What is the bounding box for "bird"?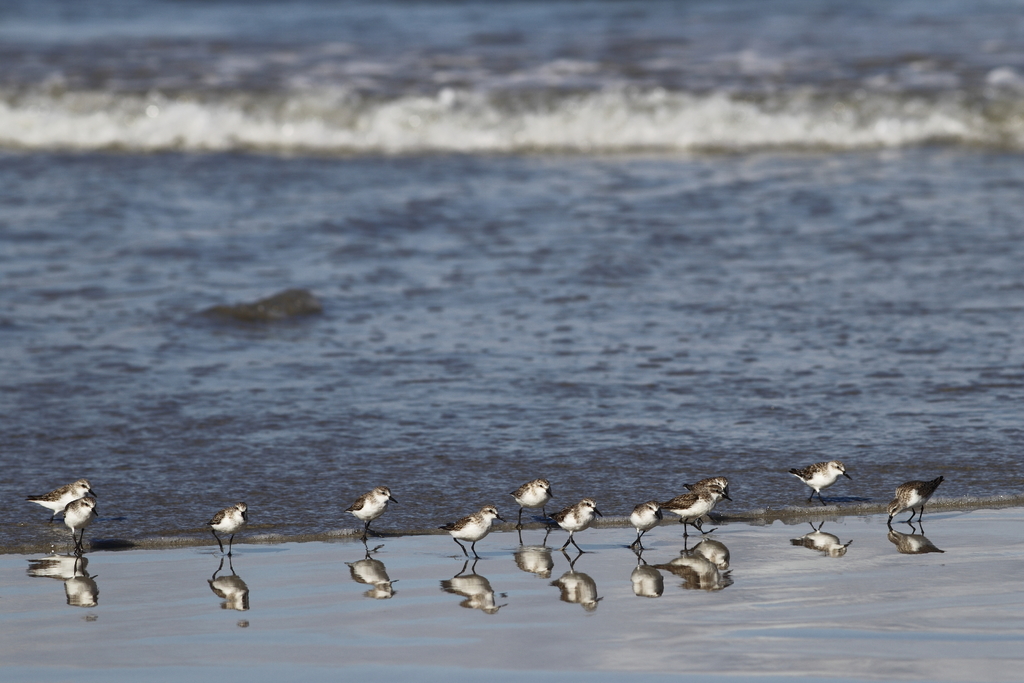
pyautogui.locateOnScreen(884, 477, 947, 531).
